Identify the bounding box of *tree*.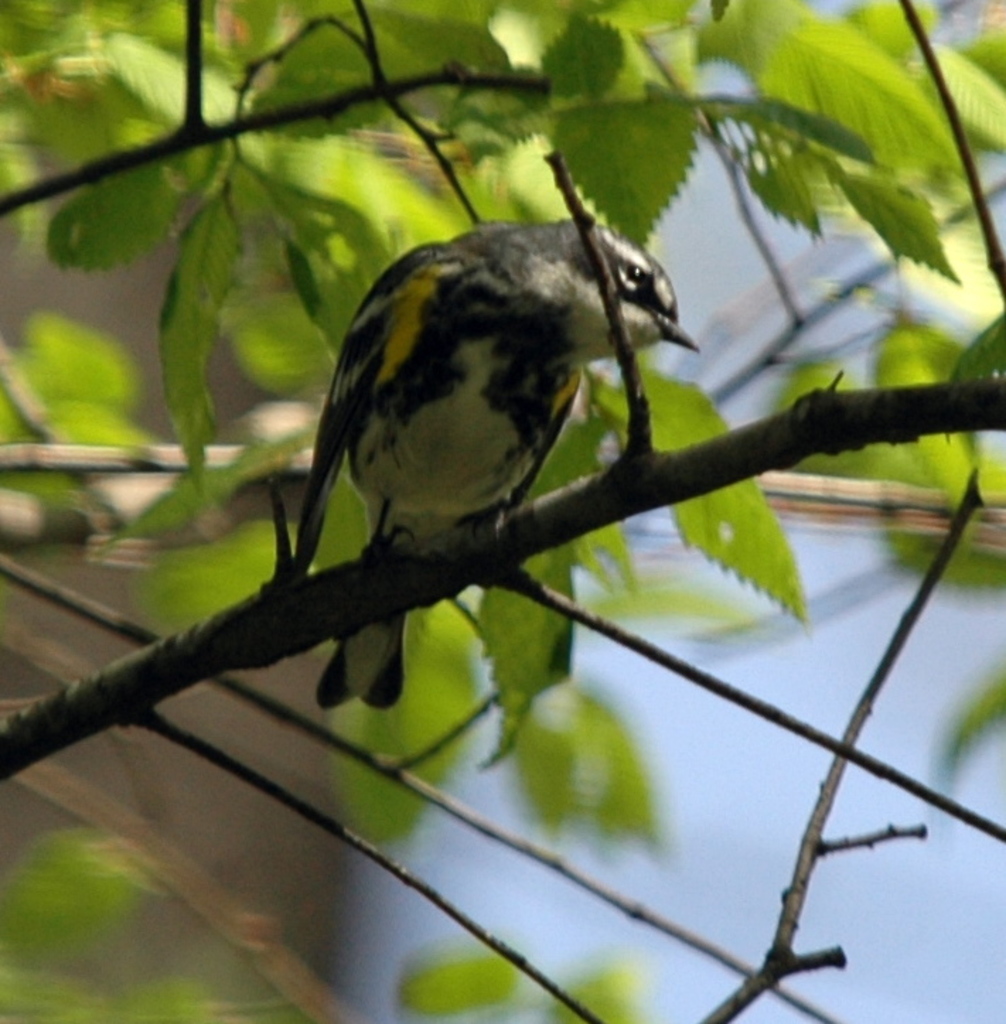
0 0 1005 1023.
